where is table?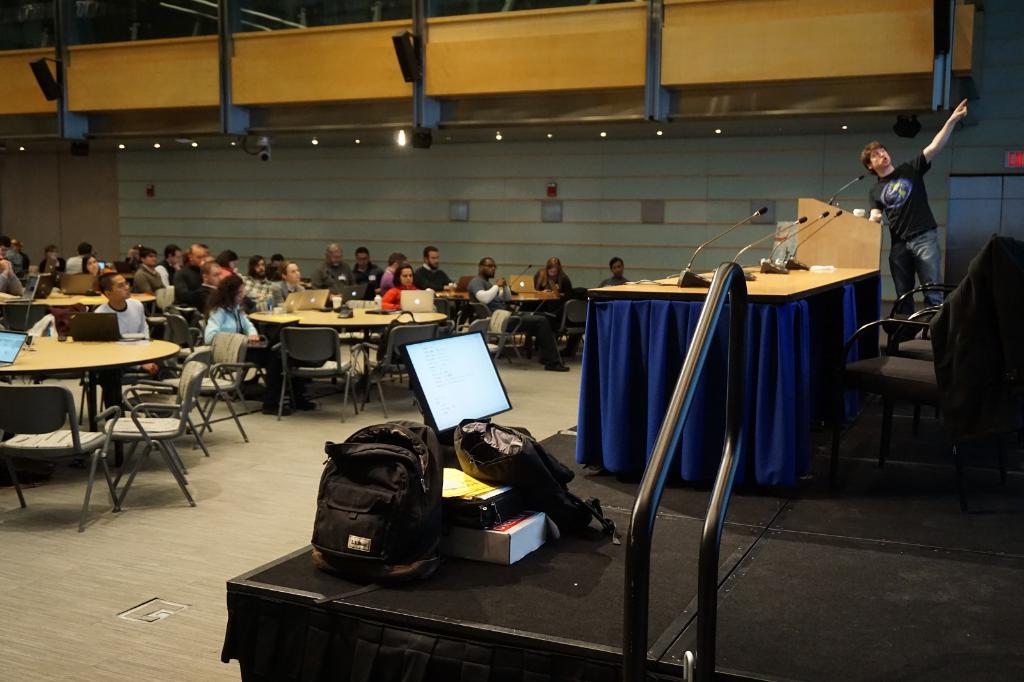
pyautogui.locateOnScreen(0, 274, 154, 345).
